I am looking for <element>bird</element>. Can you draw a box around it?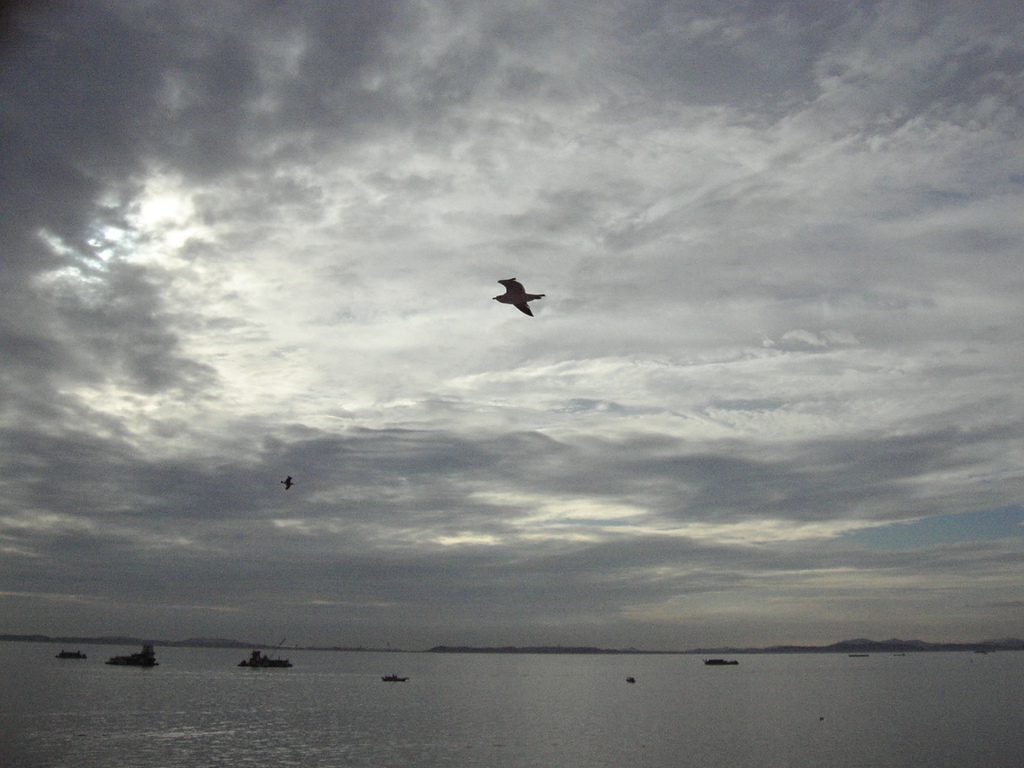
Sure, the bounding box is x1=480, y1=274, x2=550, y2=320.
